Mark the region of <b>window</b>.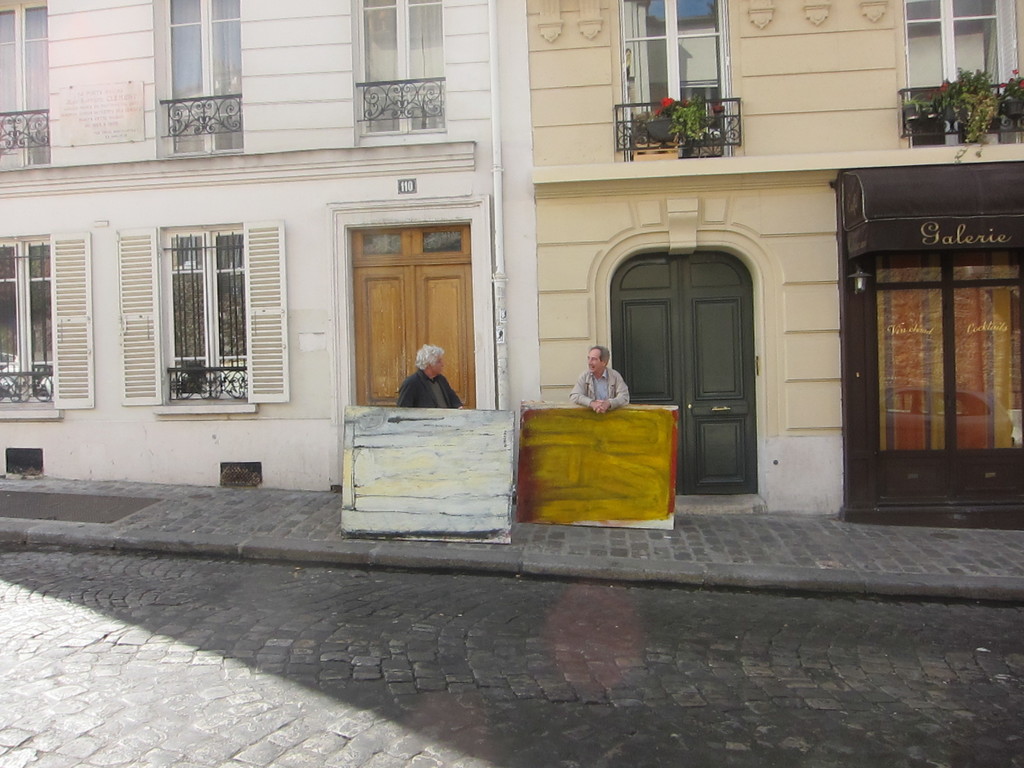
Region: Rect(142, 203, 244, 385).
